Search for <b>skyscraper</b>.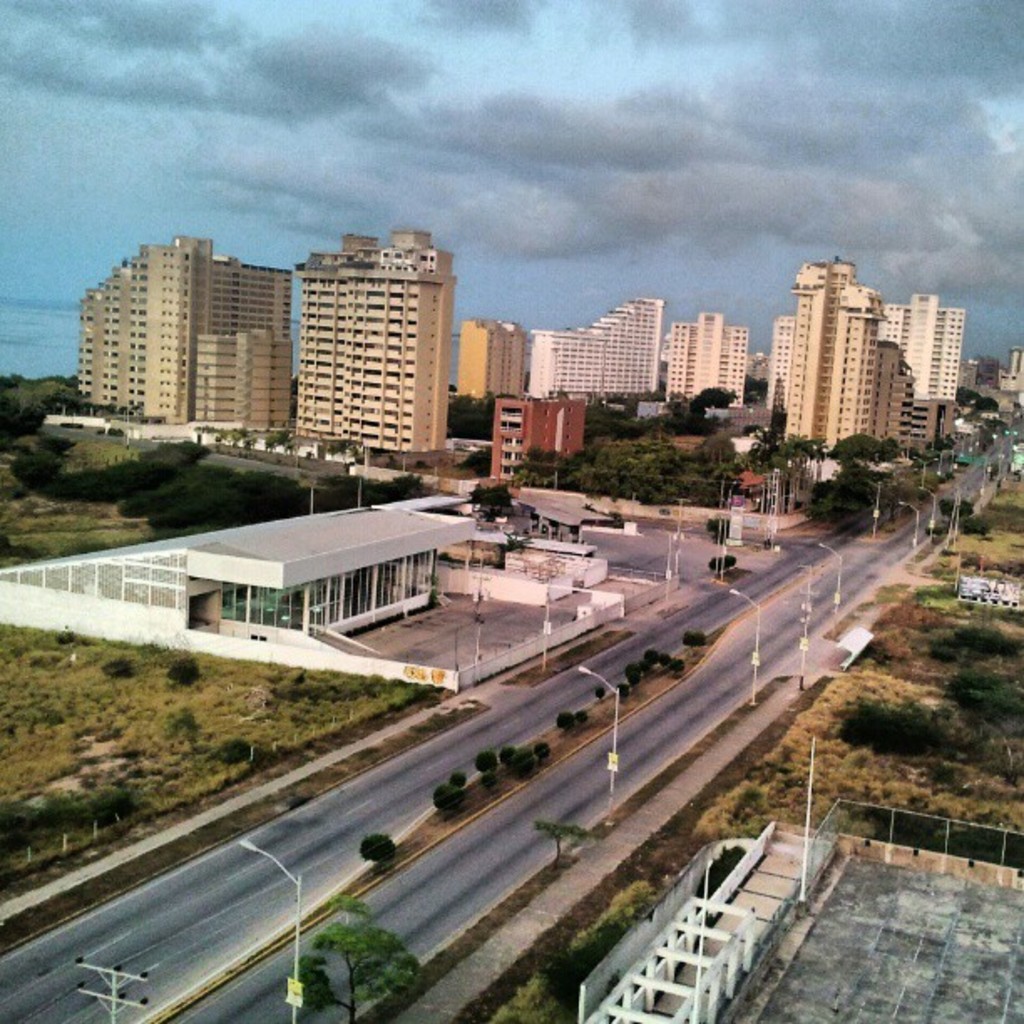
Found at bbox=(873, 291, 960, 393).
